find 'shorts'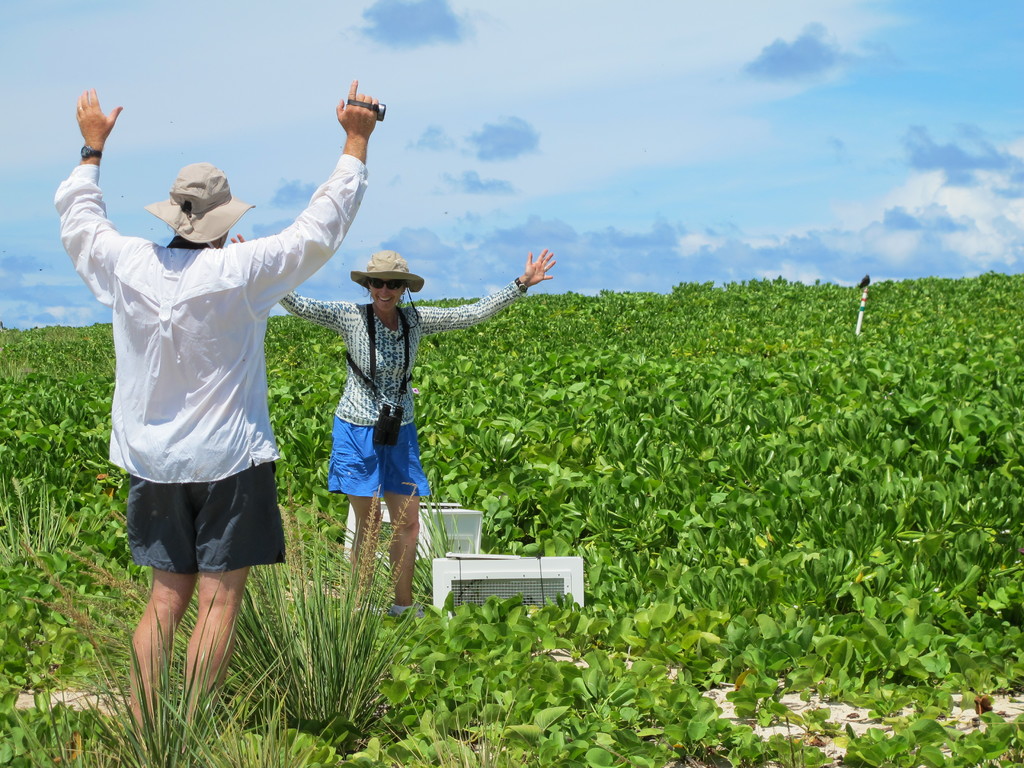
x1=329 y1=412 x2=429 y2=493
